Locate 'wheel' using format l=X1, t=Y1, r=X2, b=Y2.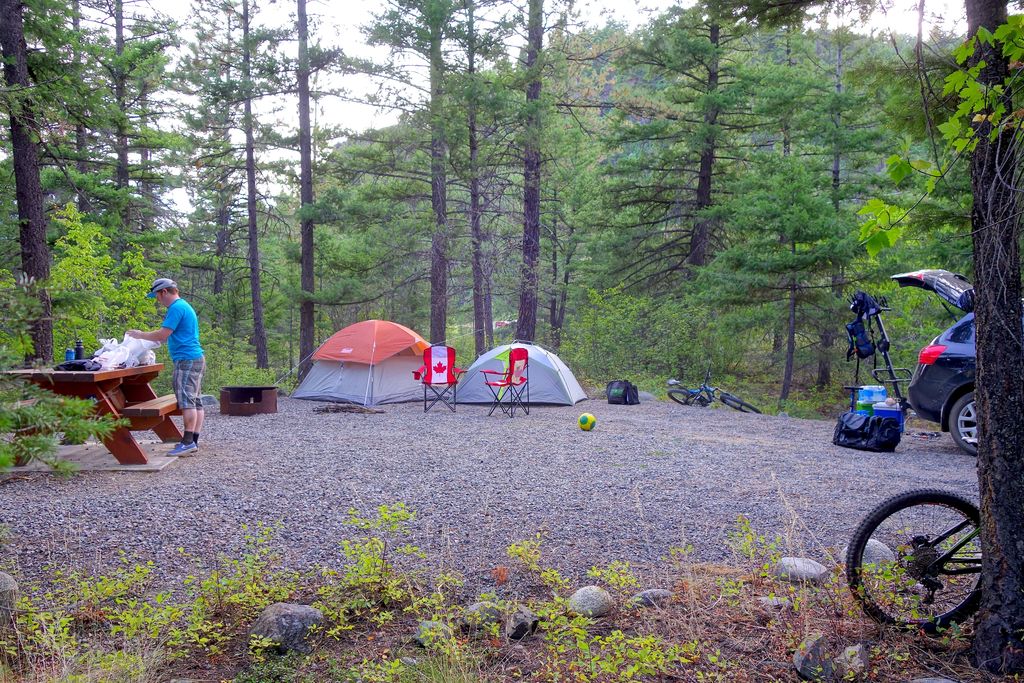
l=948, t=391, r=979, b=456.
